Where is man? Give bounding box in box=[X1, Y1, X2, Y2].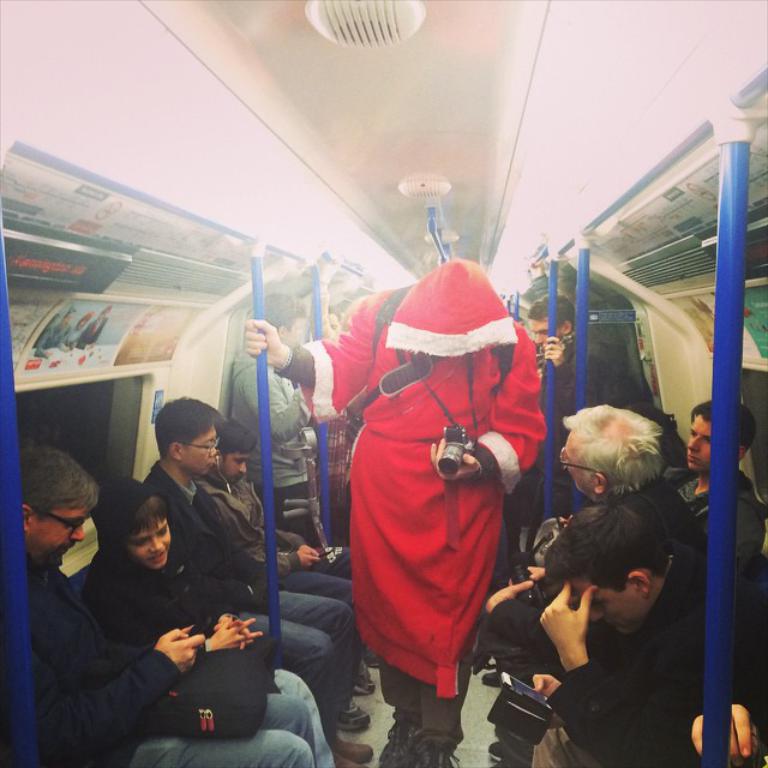
box=[533, 492, 767, 767].
